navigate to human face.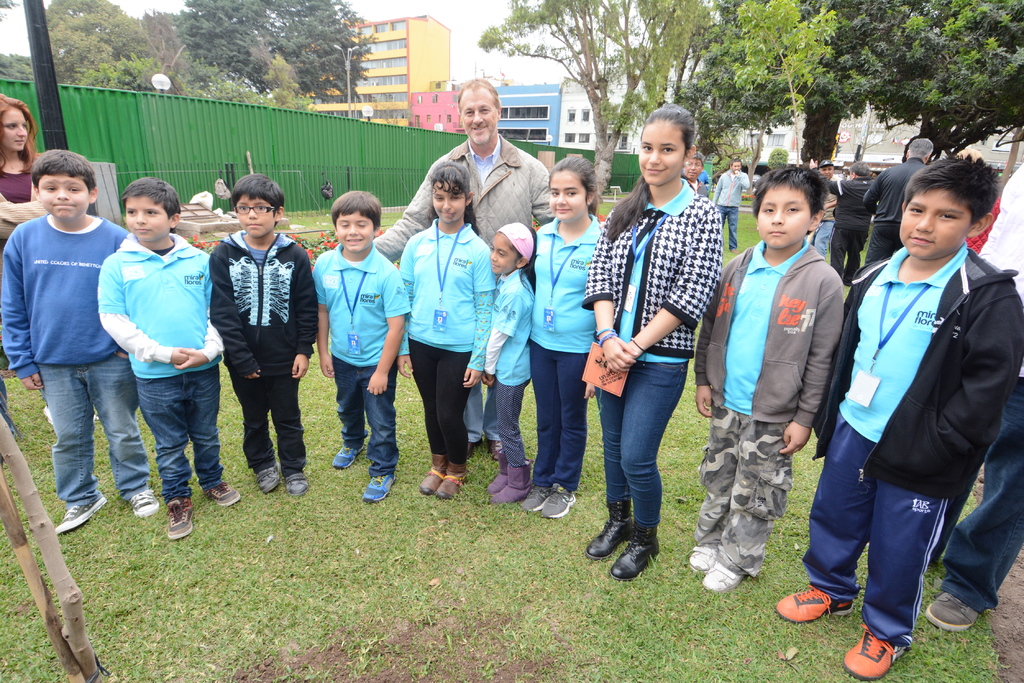
Navigation target: Rect(548, 168, 586, 222).
